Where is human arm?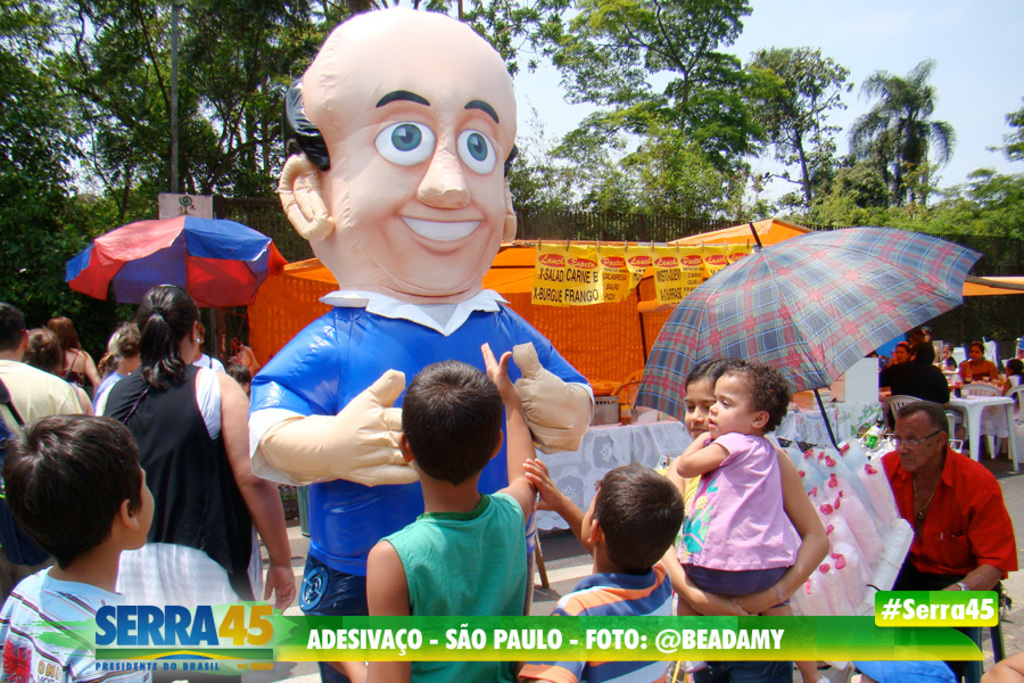
box=[482, 345, 537, 517].
